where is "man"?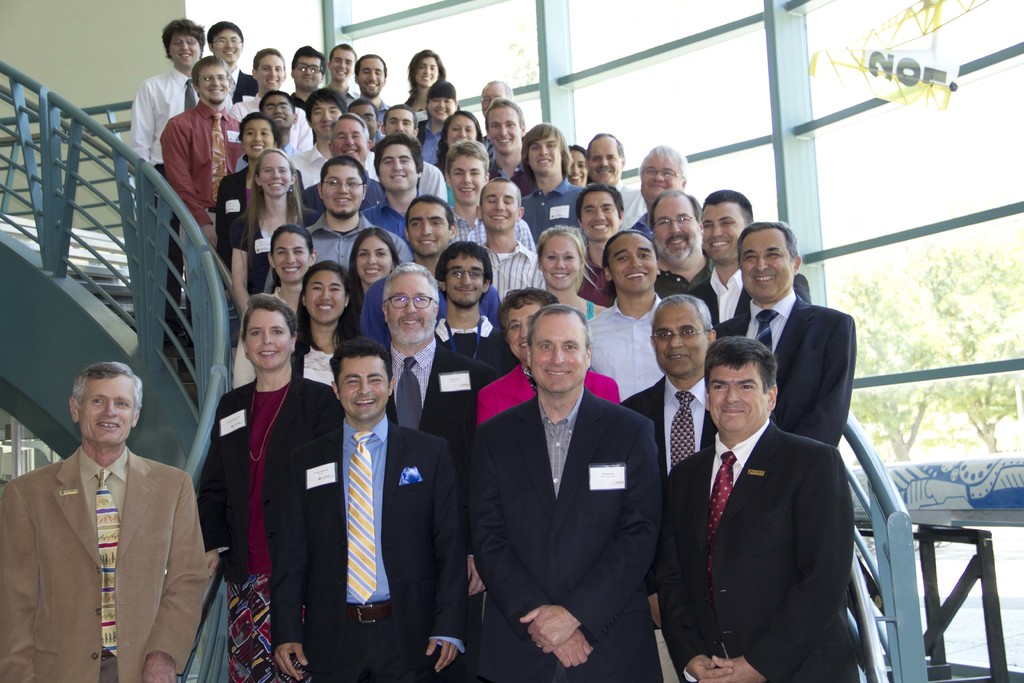
box(588, 129, 652, 227).
